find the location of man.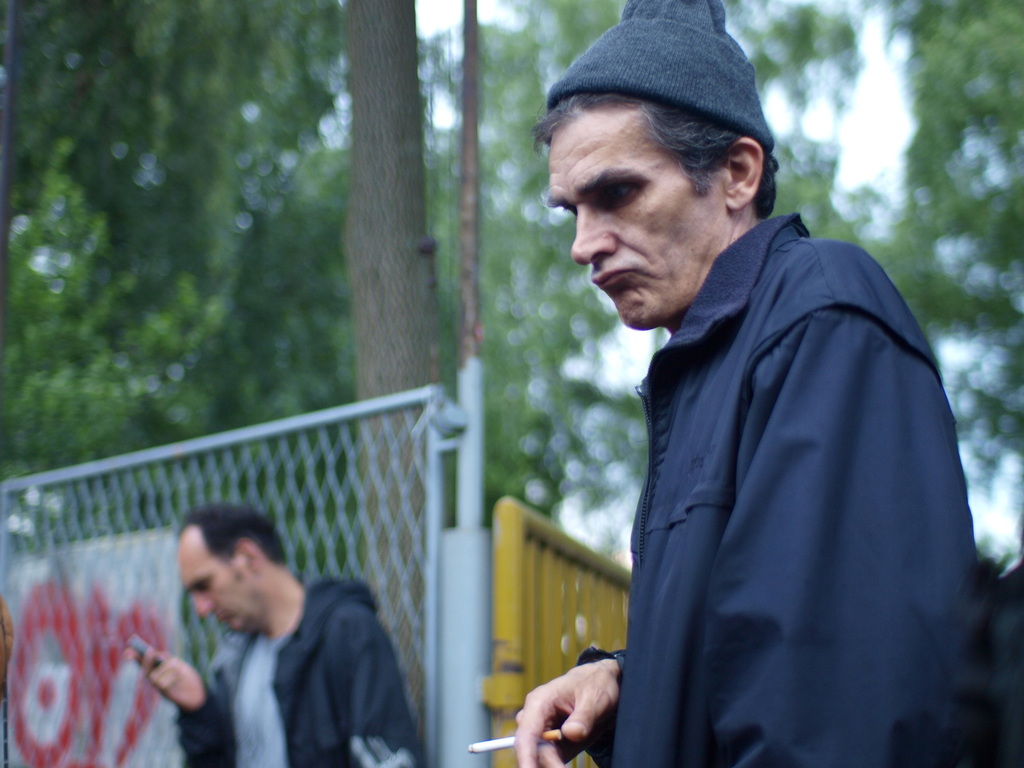
Location: region(513, 0, 1004, 767).
